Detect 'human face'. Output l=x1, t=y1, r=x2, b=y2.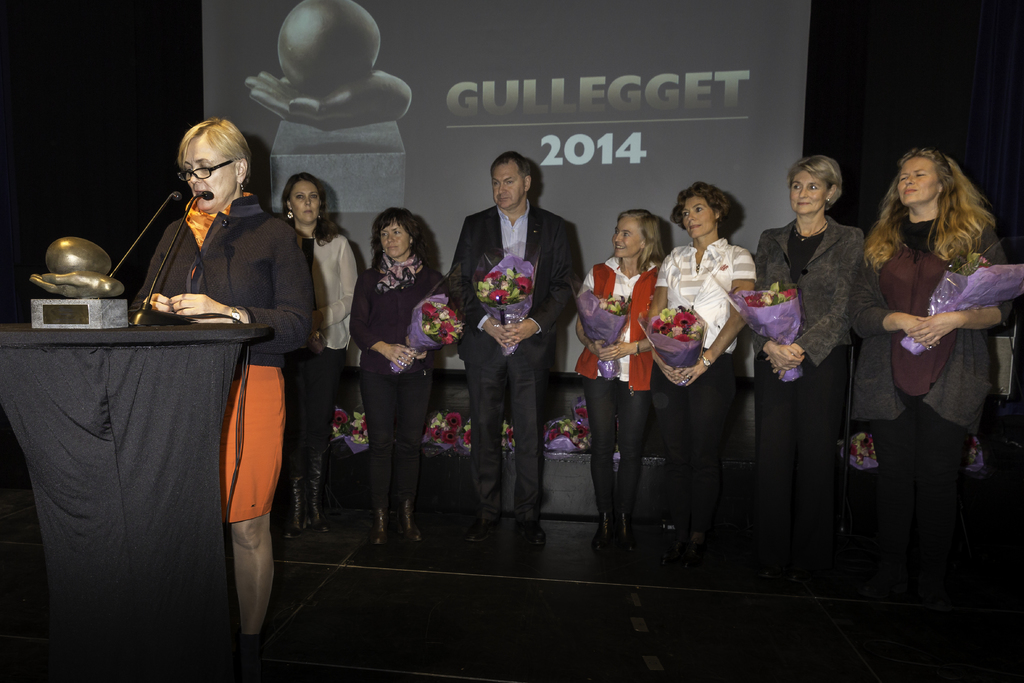
l=612, t=219, r=643, b=255.
